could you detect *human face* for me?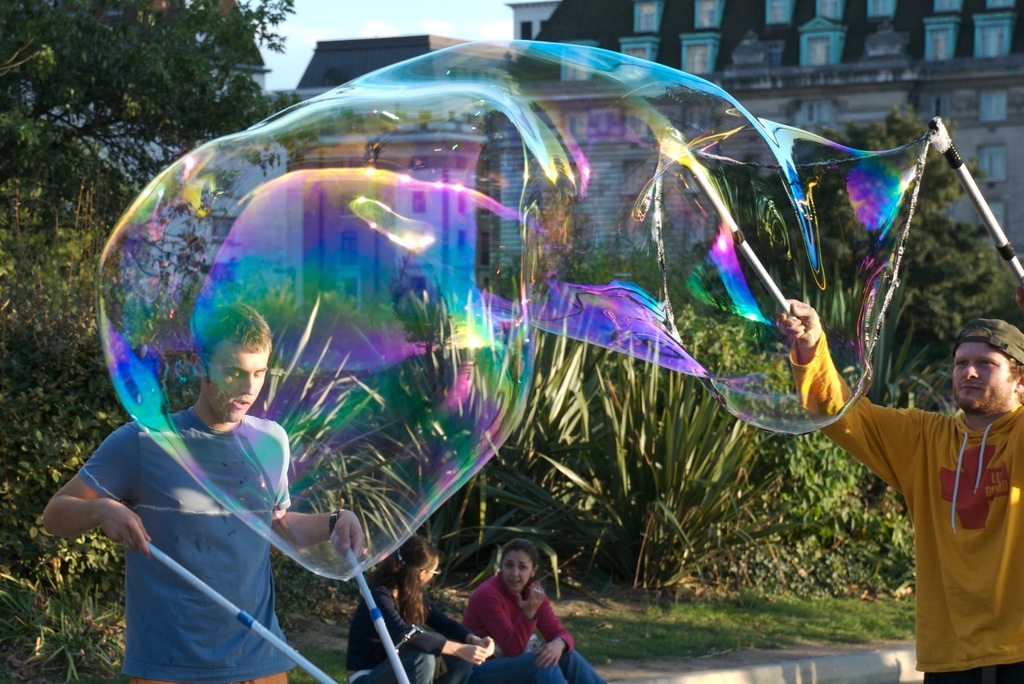
Detection result: left=503, top=544, right=532, bottom=592.
